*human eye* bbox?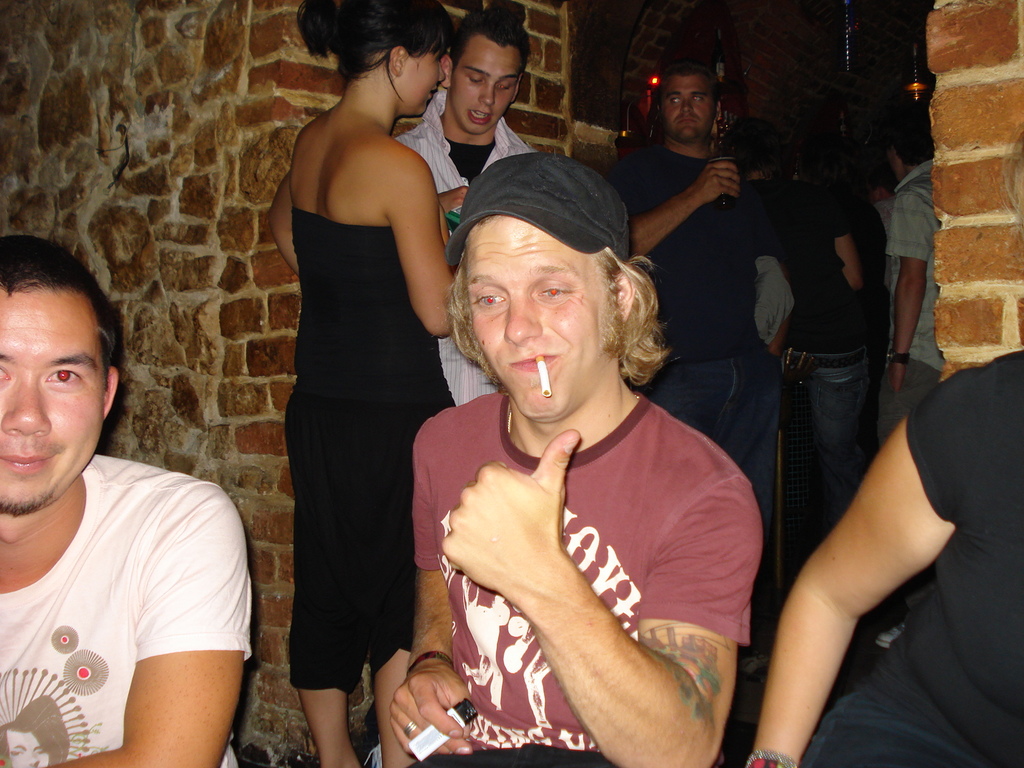
44, 367, 80, 387
